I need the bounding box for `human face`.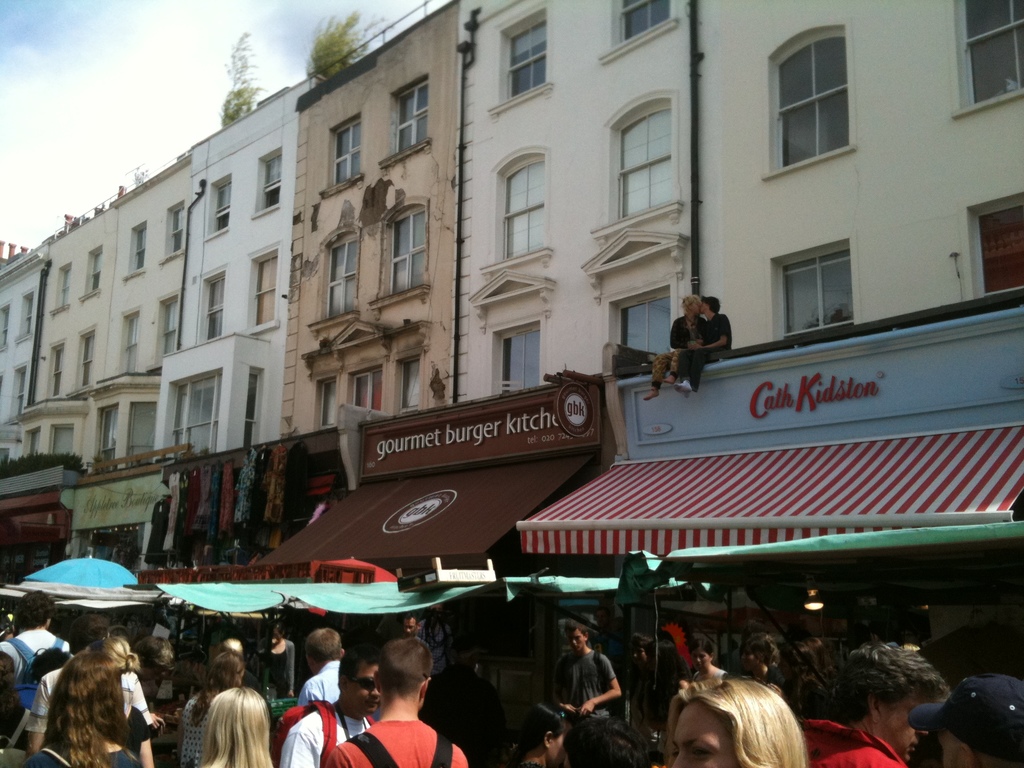
Here it is: [739,645,757,669].
